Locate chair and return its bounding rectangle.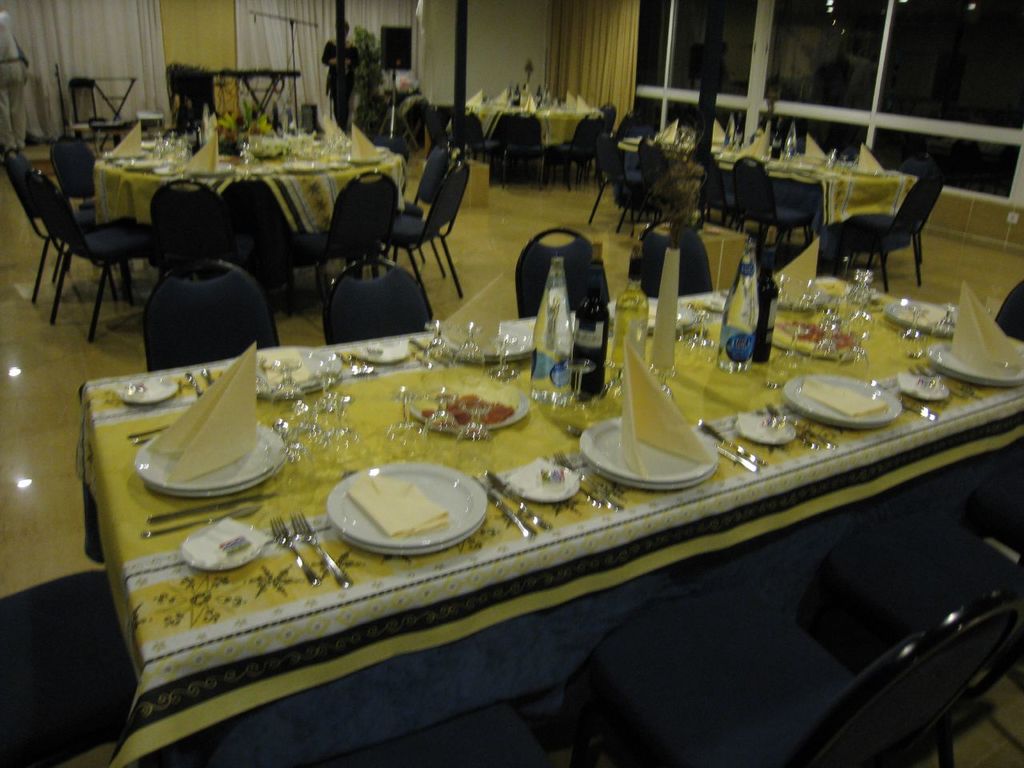
546,110,606,191.
